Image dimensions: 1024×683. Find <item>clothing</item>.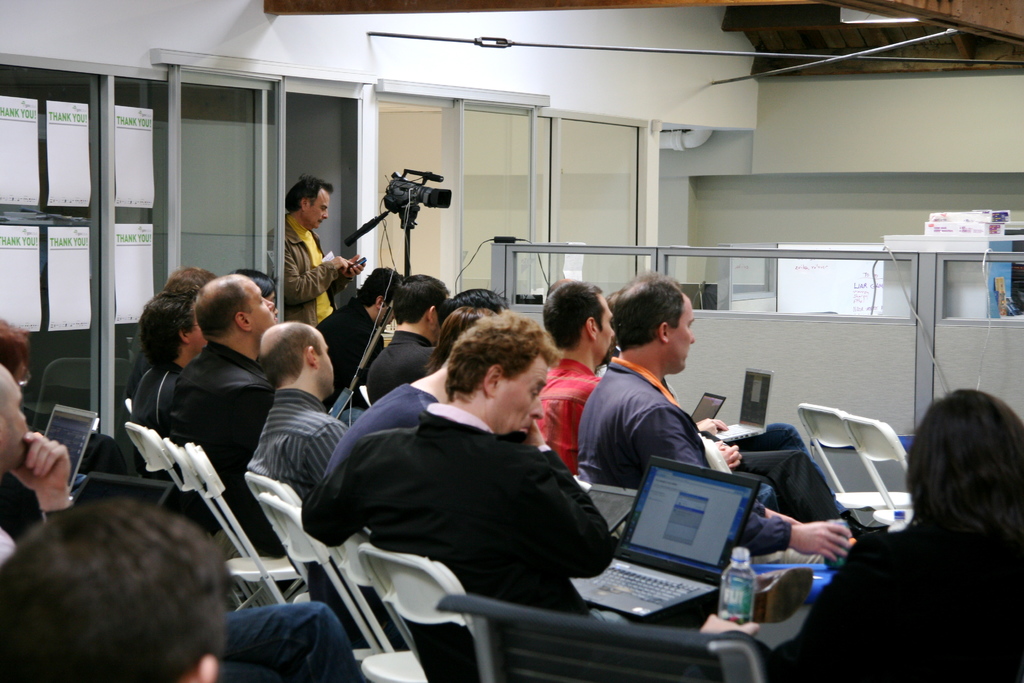
531 357 606 468.
